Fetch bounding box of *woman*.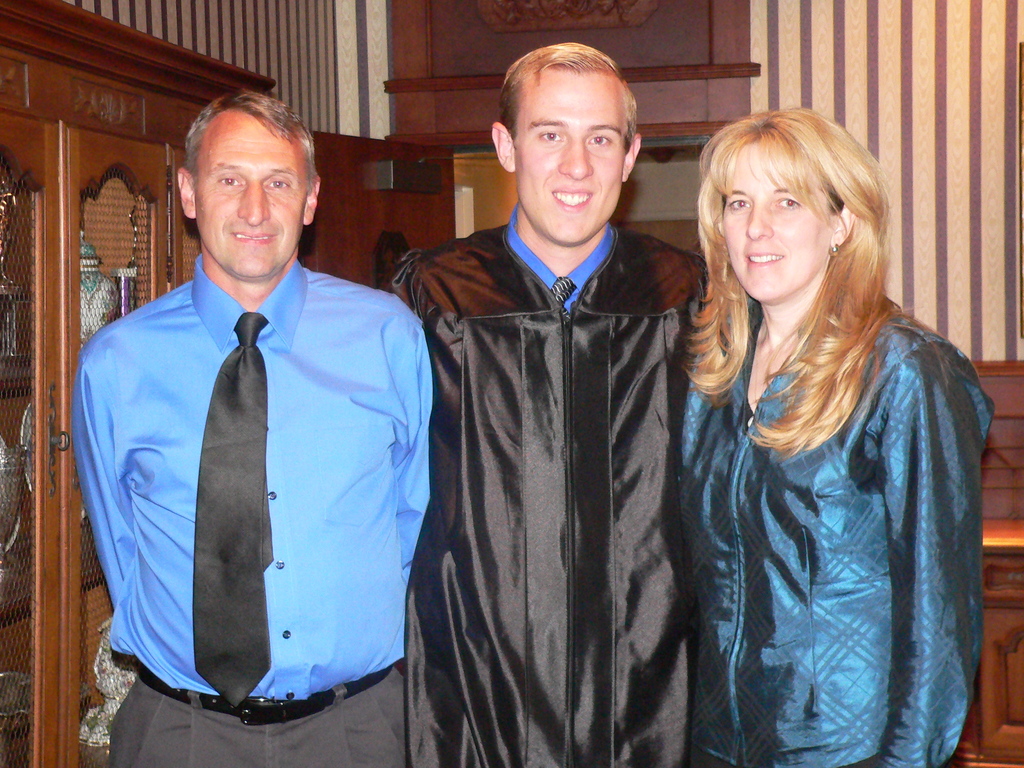
Bbox: 632, 65, 985, 767.
